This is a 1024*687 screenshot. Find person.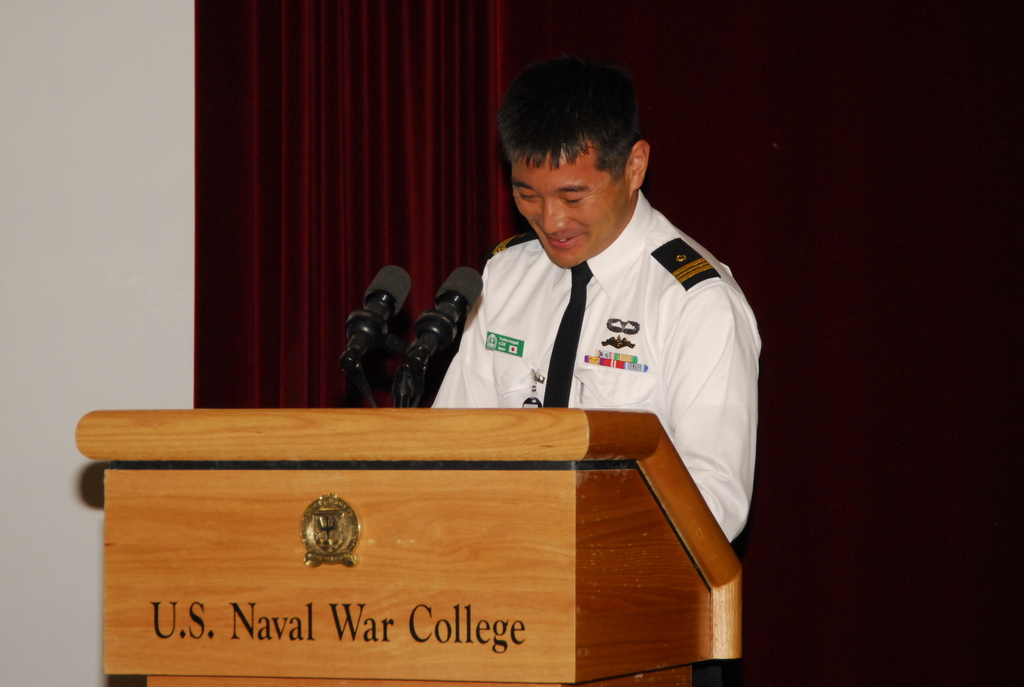
Bounding box: 415, 61, 753, 553.
